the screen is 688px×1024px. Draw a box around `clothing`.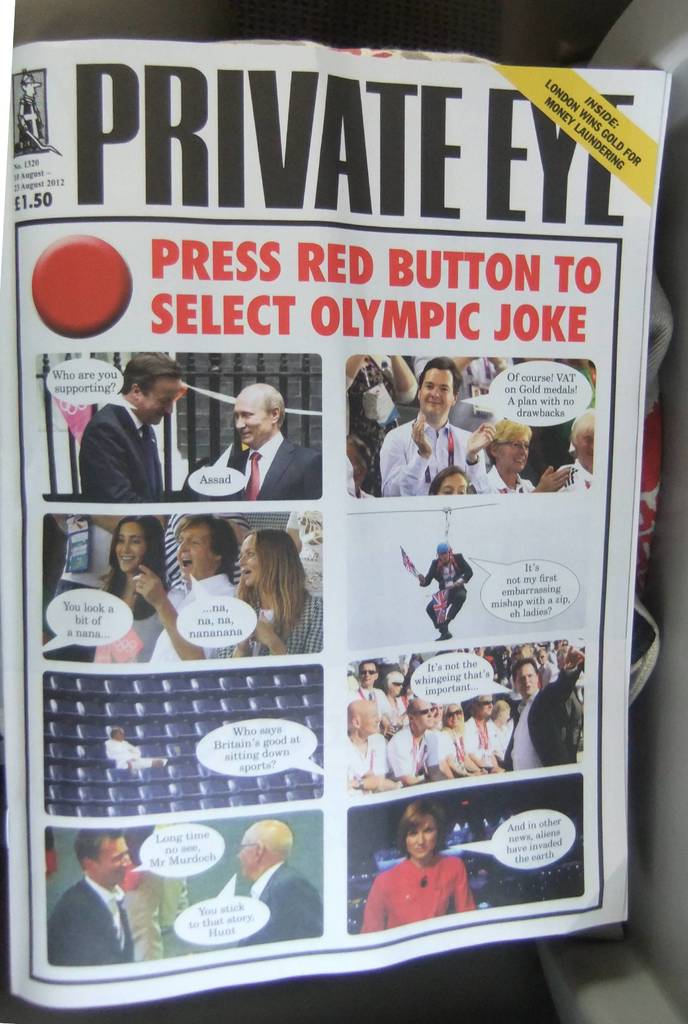
382:419:480:495.
